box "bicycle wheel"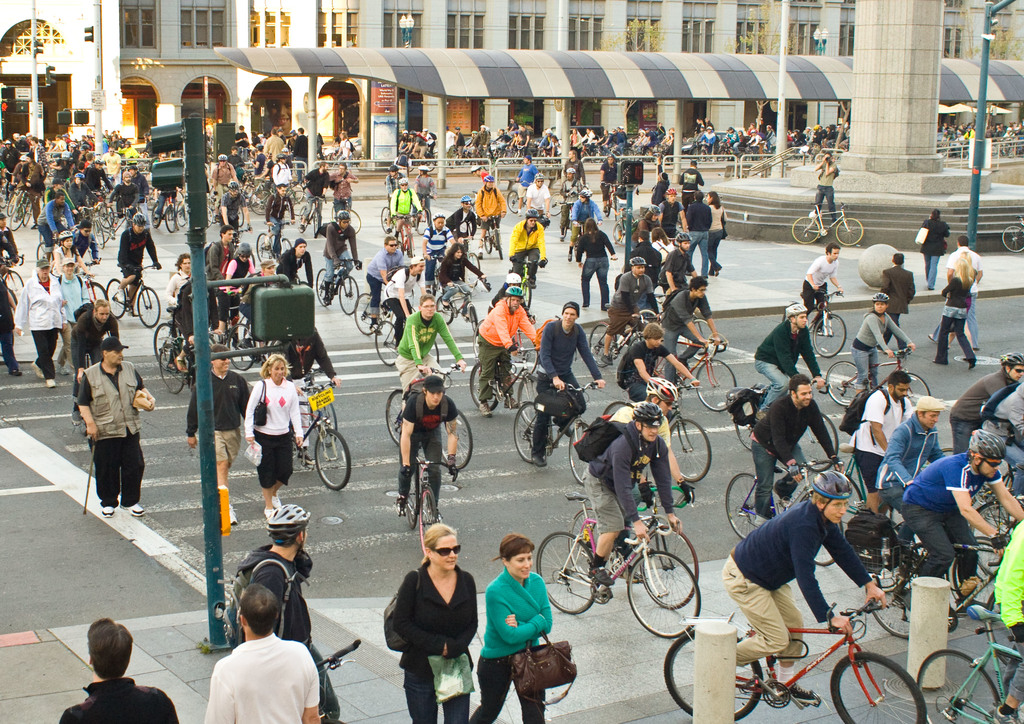
pyautogui.locateOnScreen(312, 264, 334, 310)
